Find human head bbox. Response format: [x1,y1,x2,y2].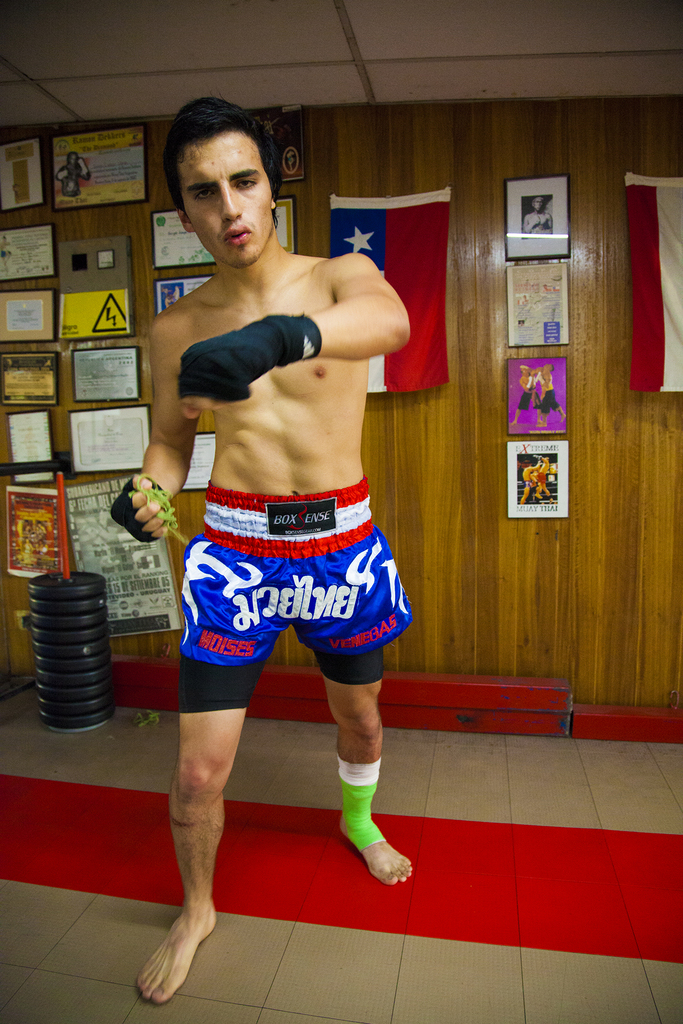
[66,152,78,166].
